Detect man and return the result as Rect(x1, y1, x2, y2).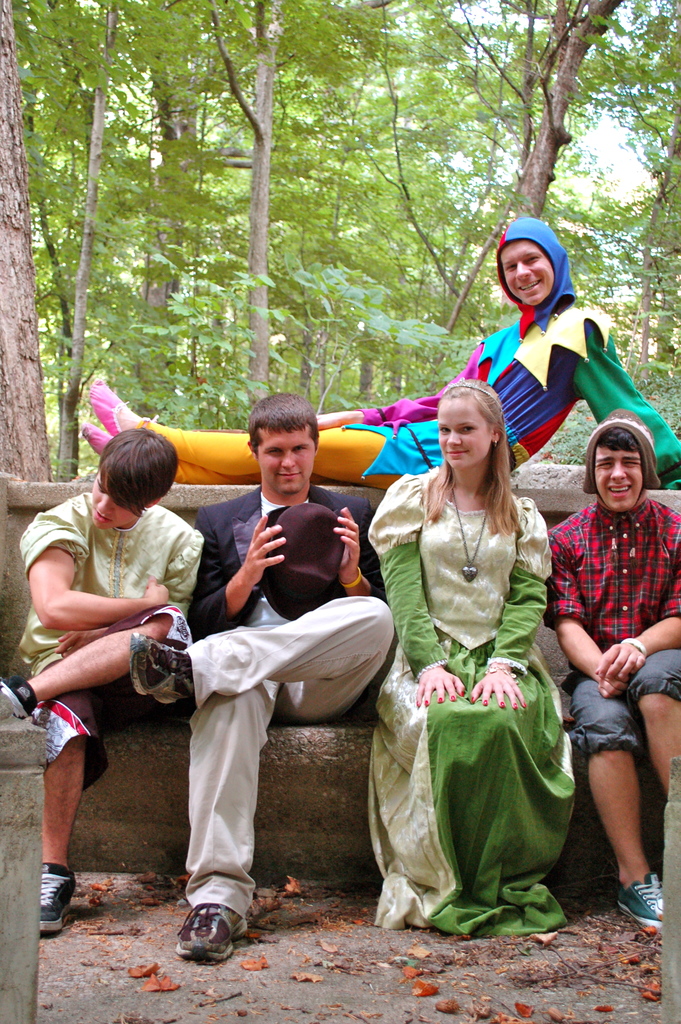
Rect(154, 458, 362, 964).
